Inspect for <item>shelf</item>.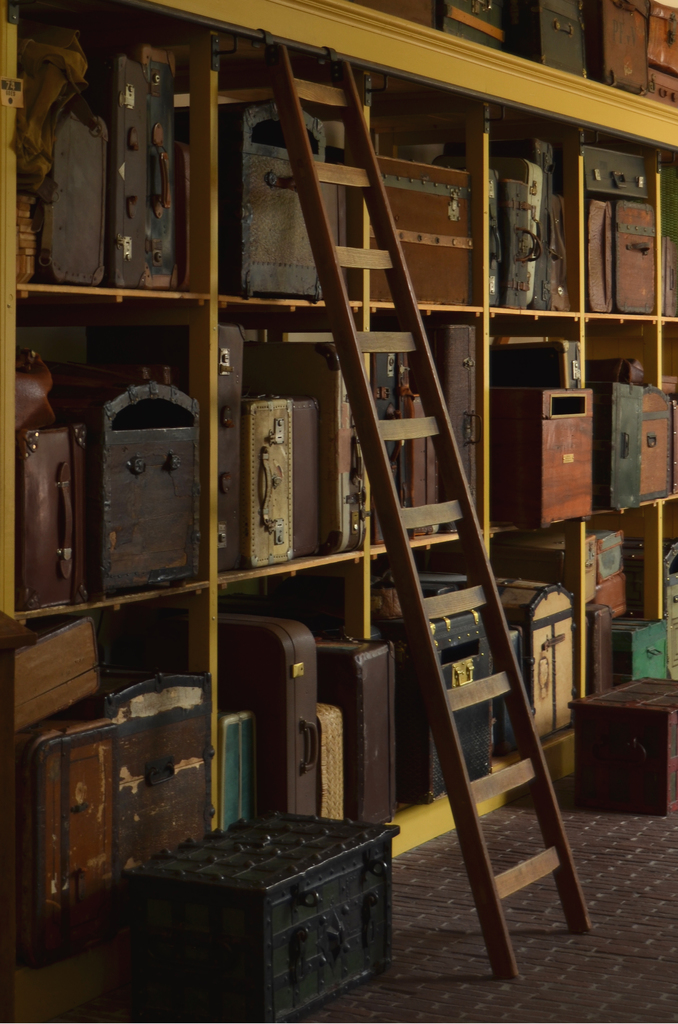
Inspection: [left=478, top=492, right=590, bottom=766].
